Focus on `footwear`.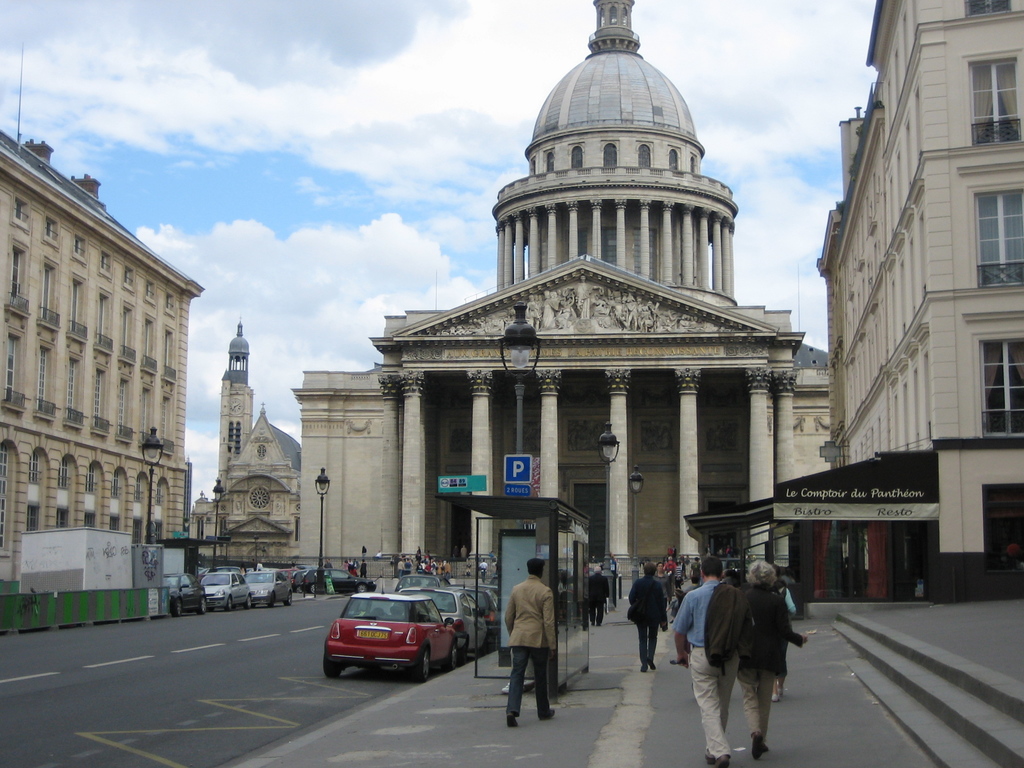
Focused at {"x1": 779, "y1": 691, "x2": 784, "y2": 698}.
